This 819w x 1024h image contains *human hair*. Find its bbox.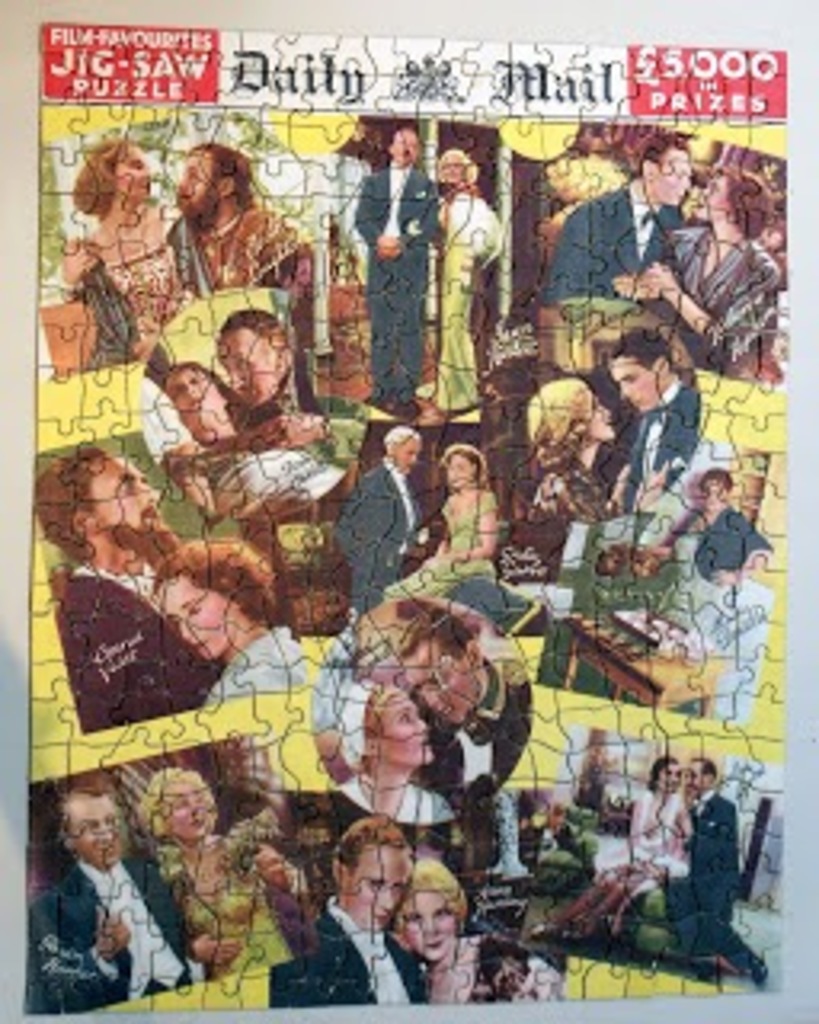
box=[429, 144, 480, 198].
